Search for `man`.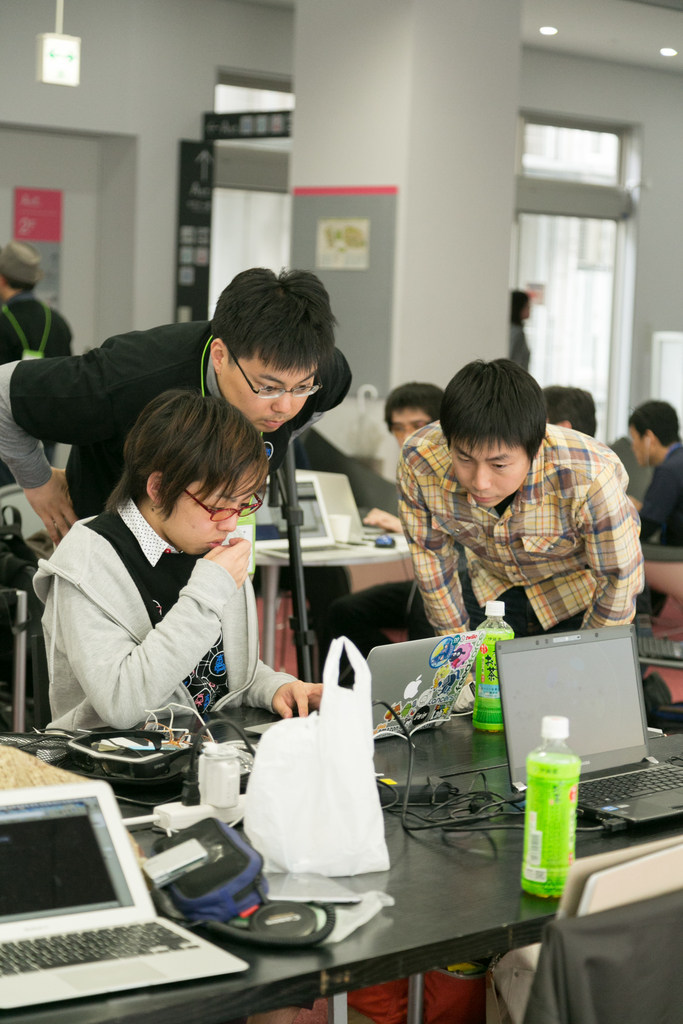
Found at 391/351/638/627.
